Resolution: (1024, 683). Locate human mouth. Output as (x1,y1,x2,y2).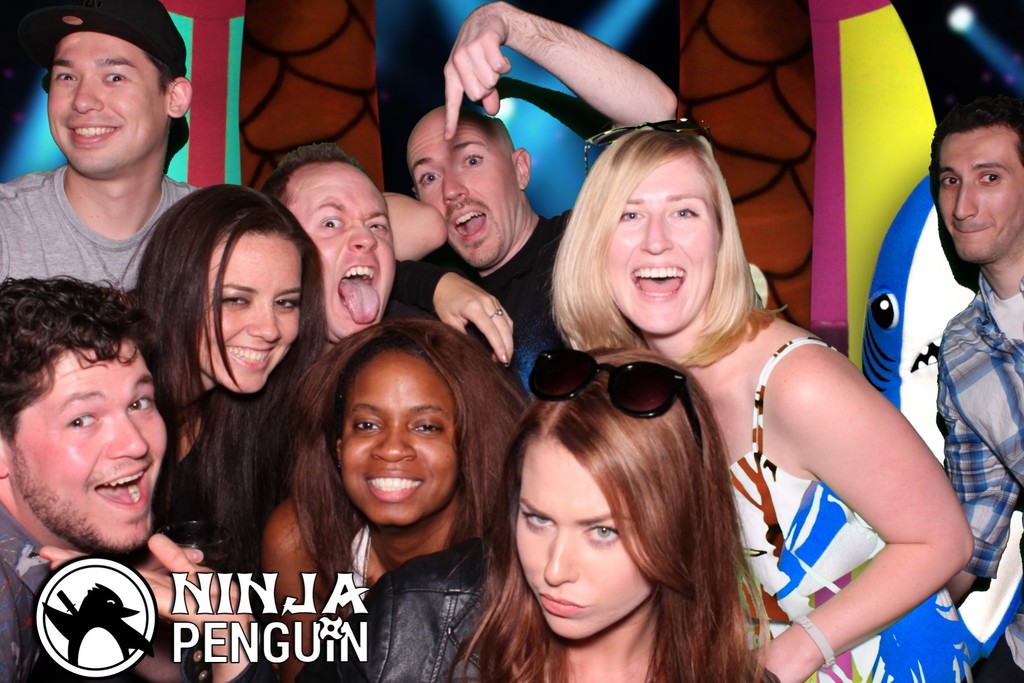
(537,590,585,616).
